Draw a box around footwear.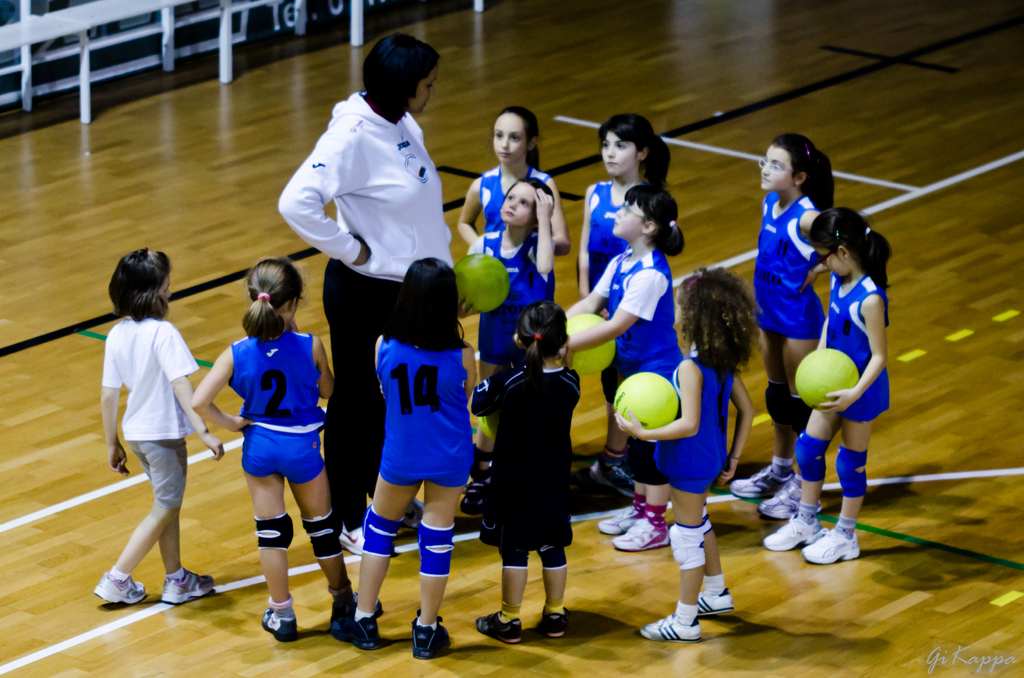
x1=334 y1=587 x2=384 y2=620.
